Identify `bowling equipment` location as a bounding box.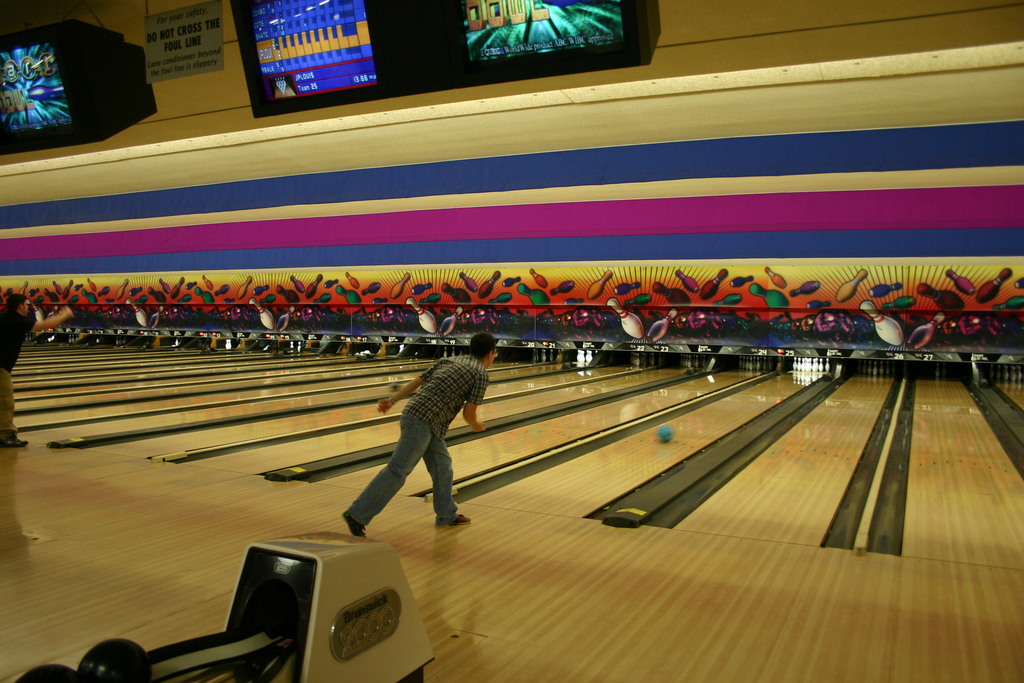
{"left": 98, "top": 286, "right": 113, "bottom": 301}.
